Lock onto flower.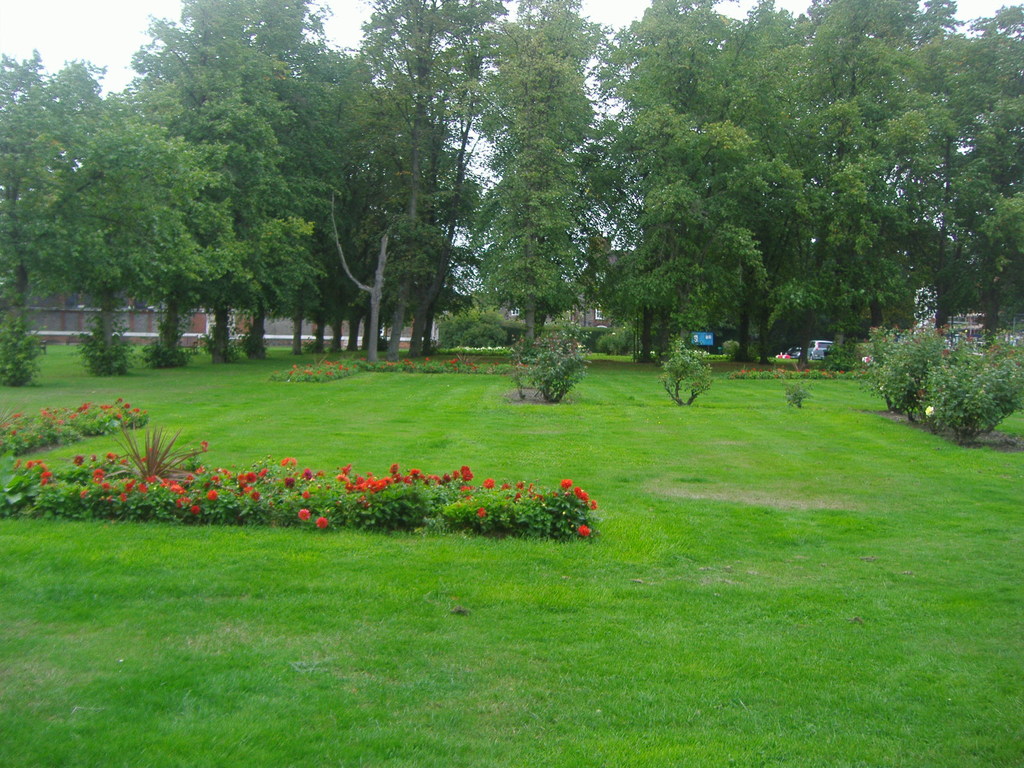
Locked: box=[477, 507, 486, 518].
